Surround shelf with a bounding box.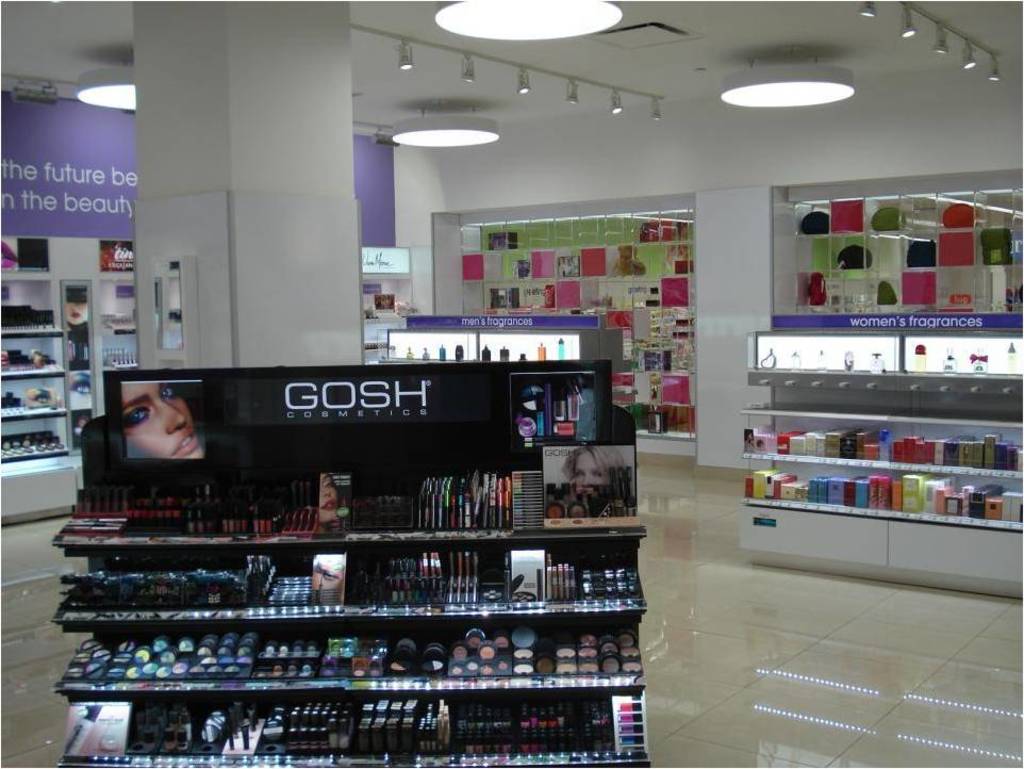
[left=790, top=197, right=1023, bottom=330].
